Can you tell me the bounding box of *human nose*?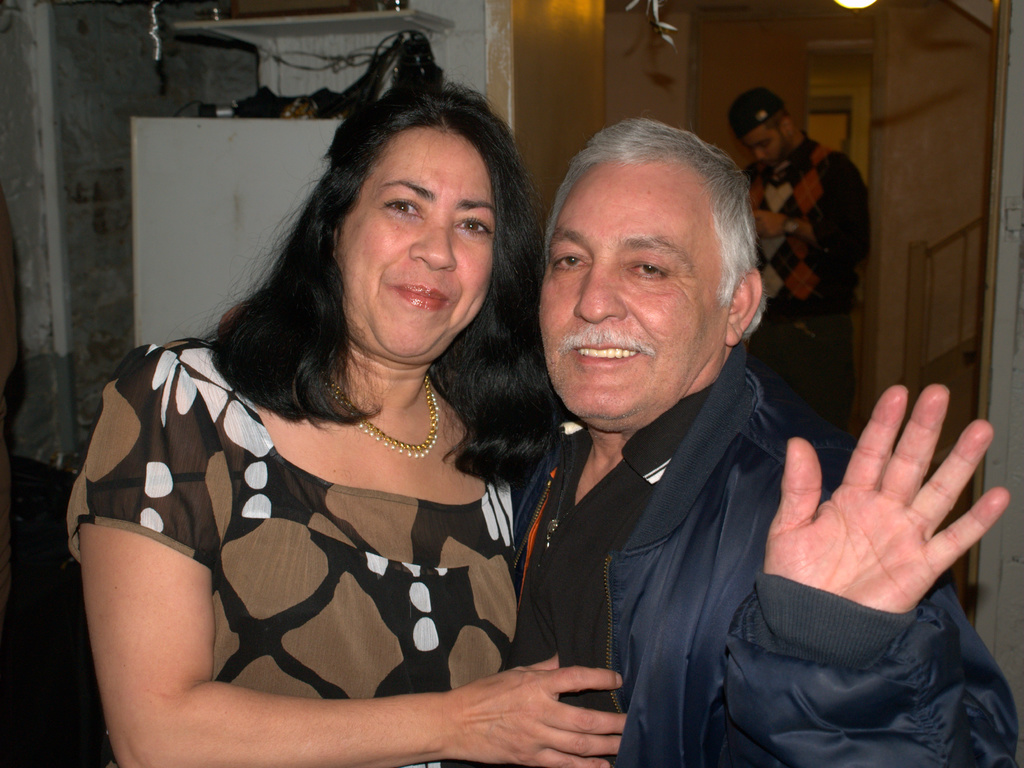
locate(408, 214, 458, 270).
